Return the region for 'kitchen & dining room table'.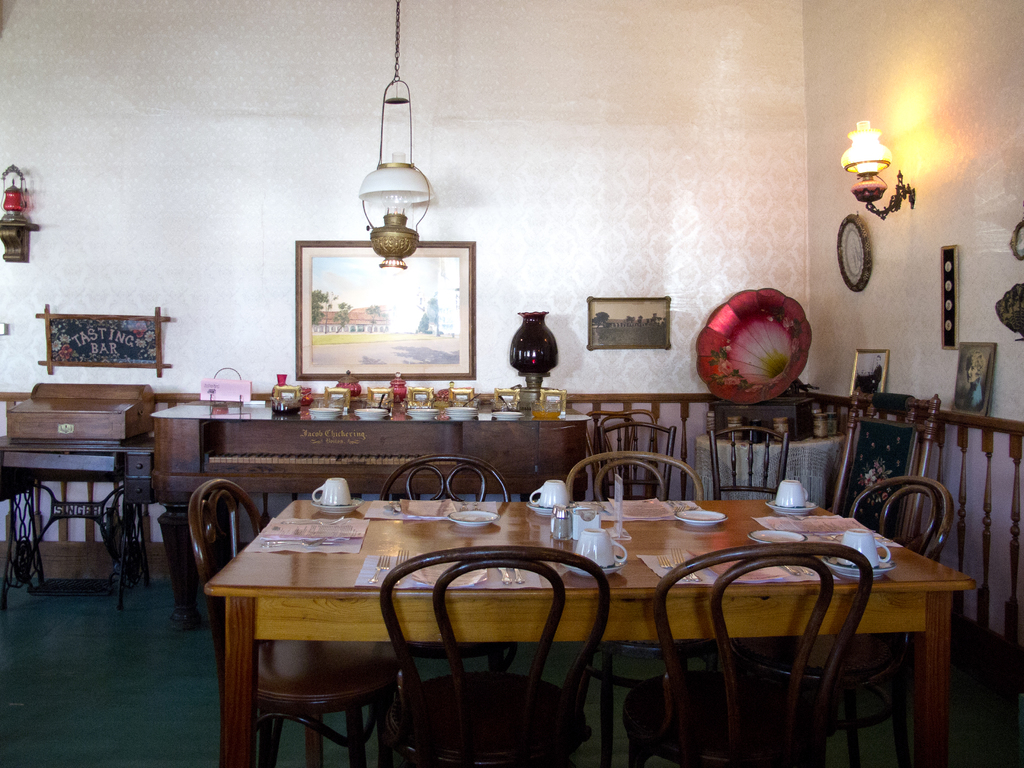
<box>144,455,950,767</box>.
